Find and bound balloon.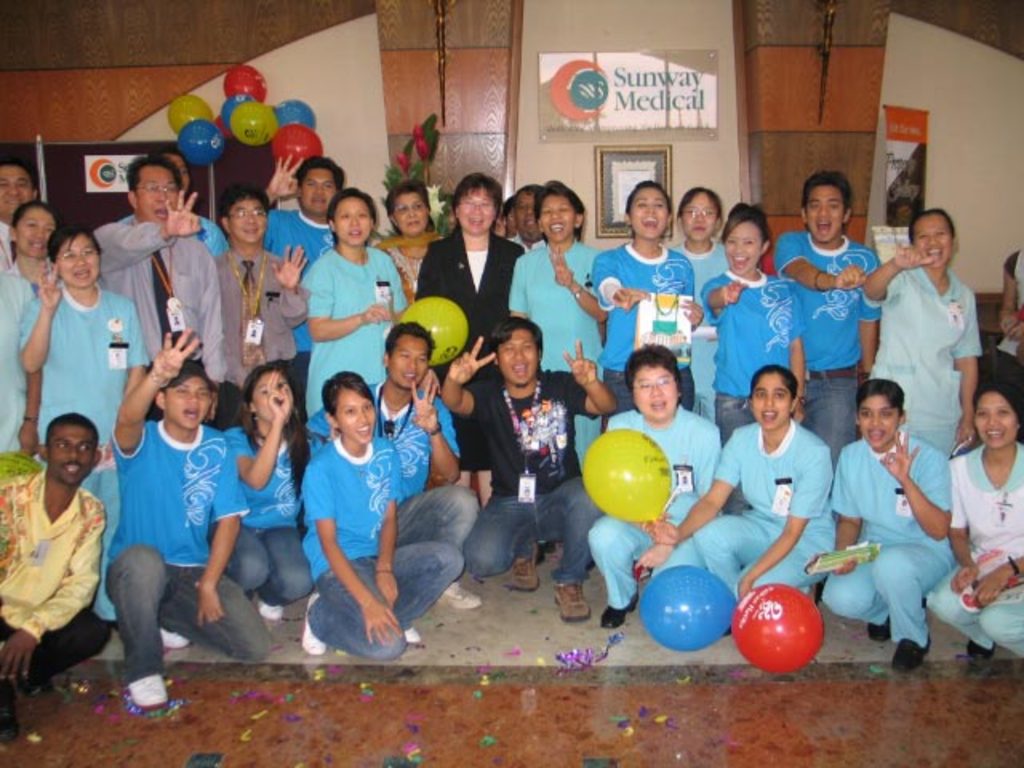
Bound: BBox(176, 117, 224, 165).
